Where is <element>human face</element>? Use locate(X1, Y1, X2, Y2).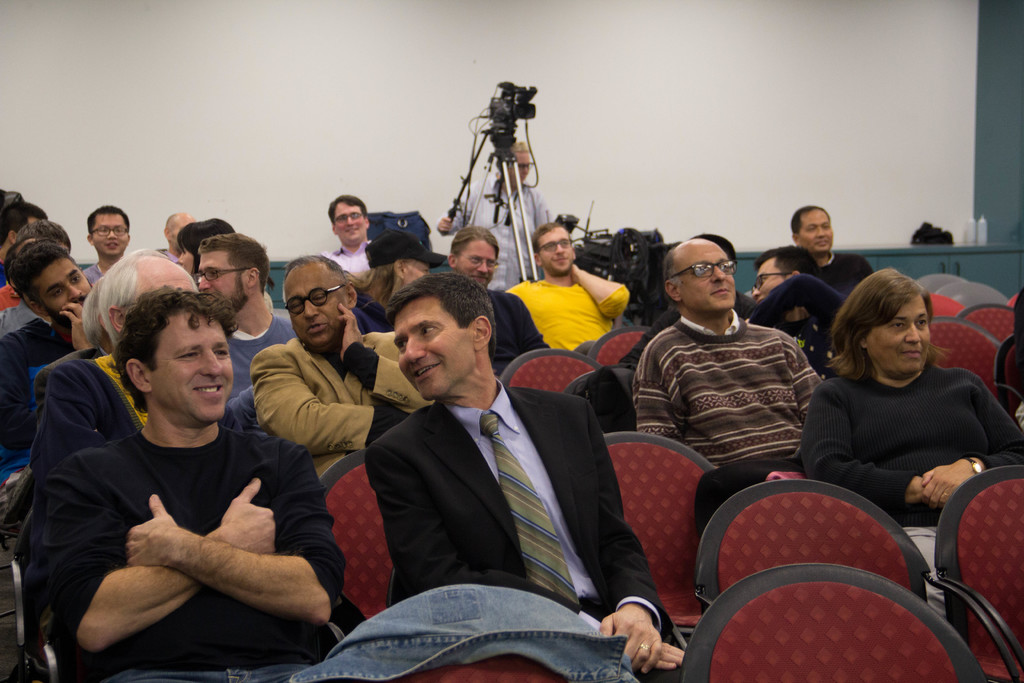
locate(330, 201, 364, 247).
